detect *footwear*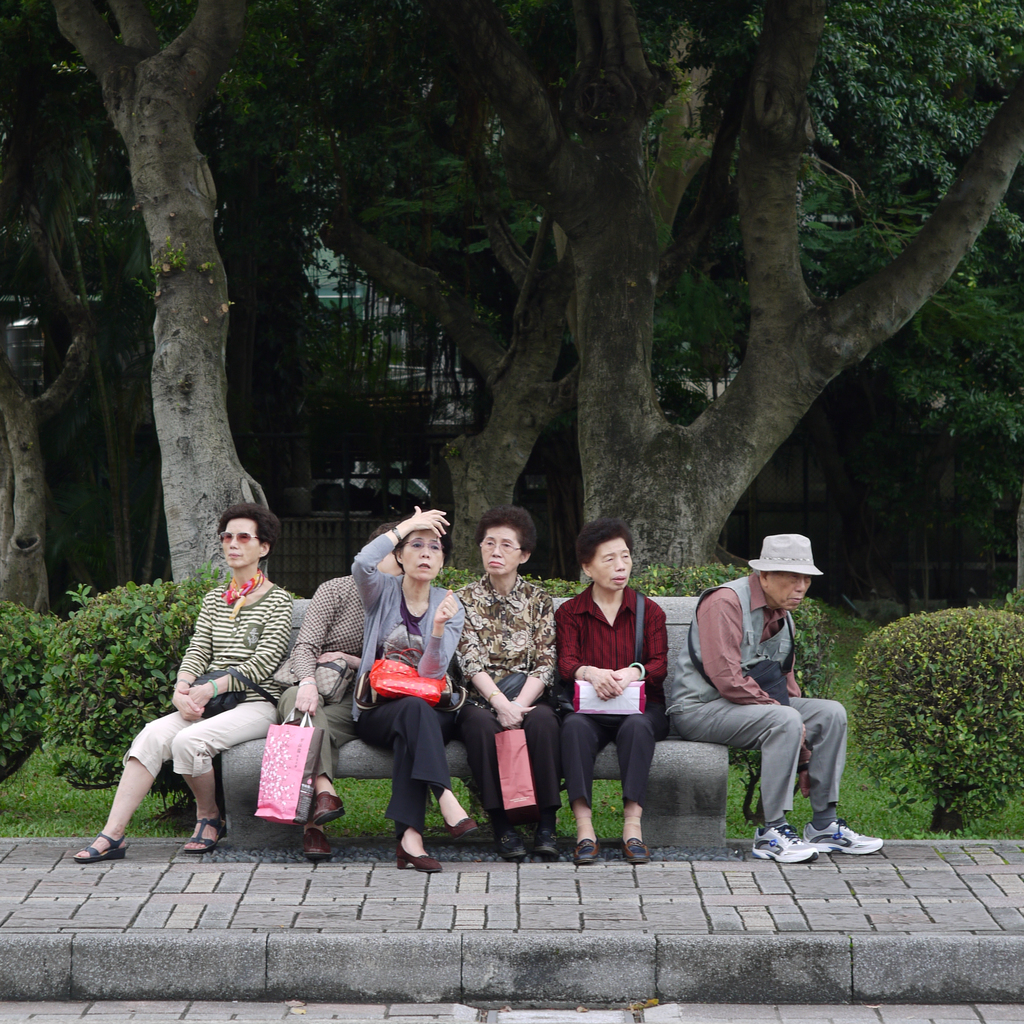
[left=314, top=794, right=351, bottom=825]
